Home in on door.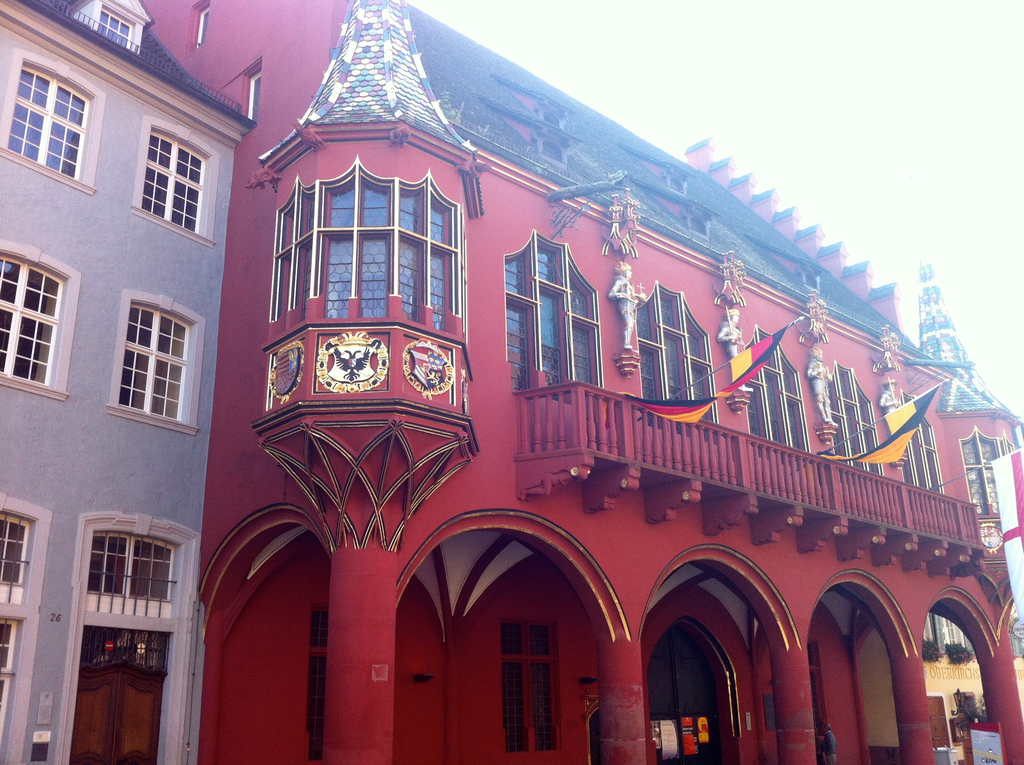
Homed in at bbox=(644, 629, 719, 762).
